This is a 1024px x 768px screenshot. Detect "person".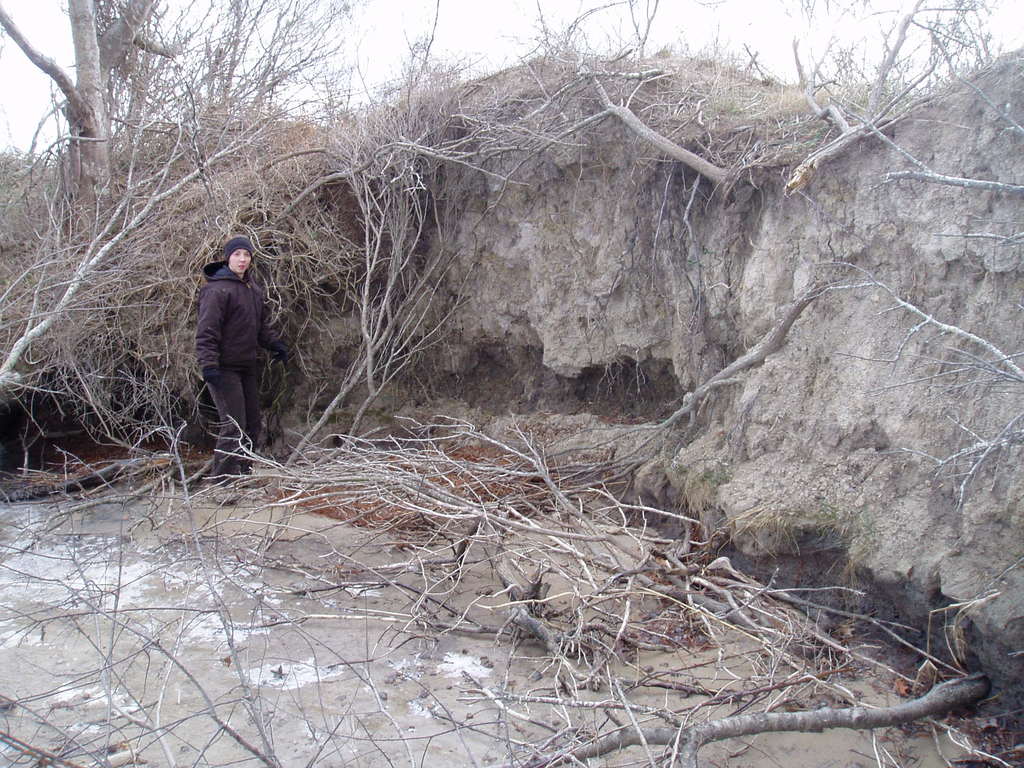
locate(192, 234, 295, 488).
